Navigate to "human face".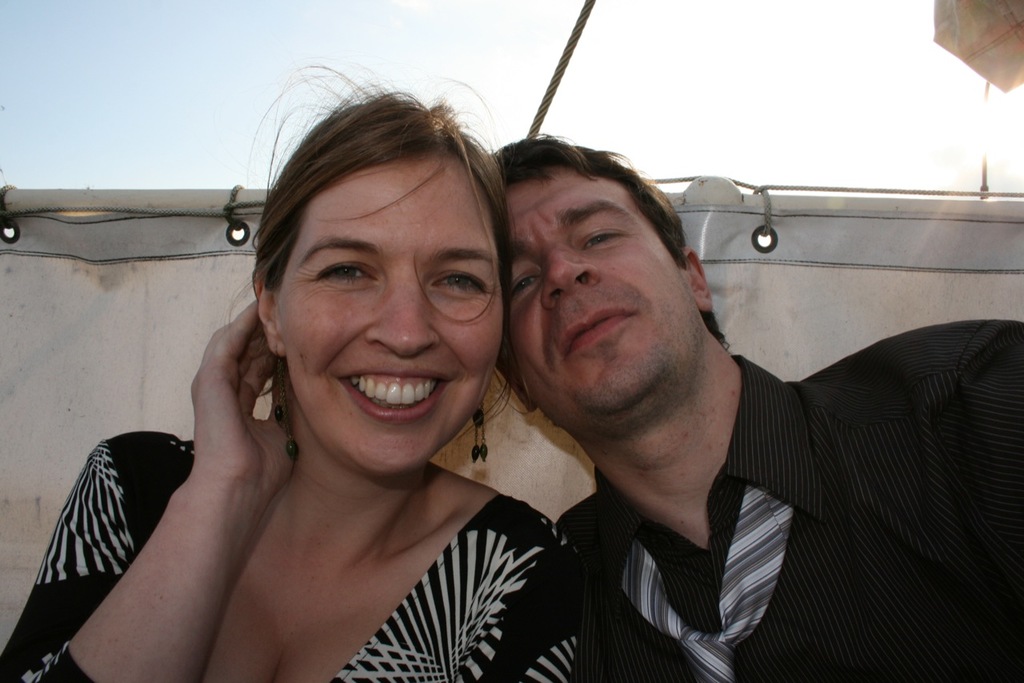
Navigation target: 521 178 694 409.
